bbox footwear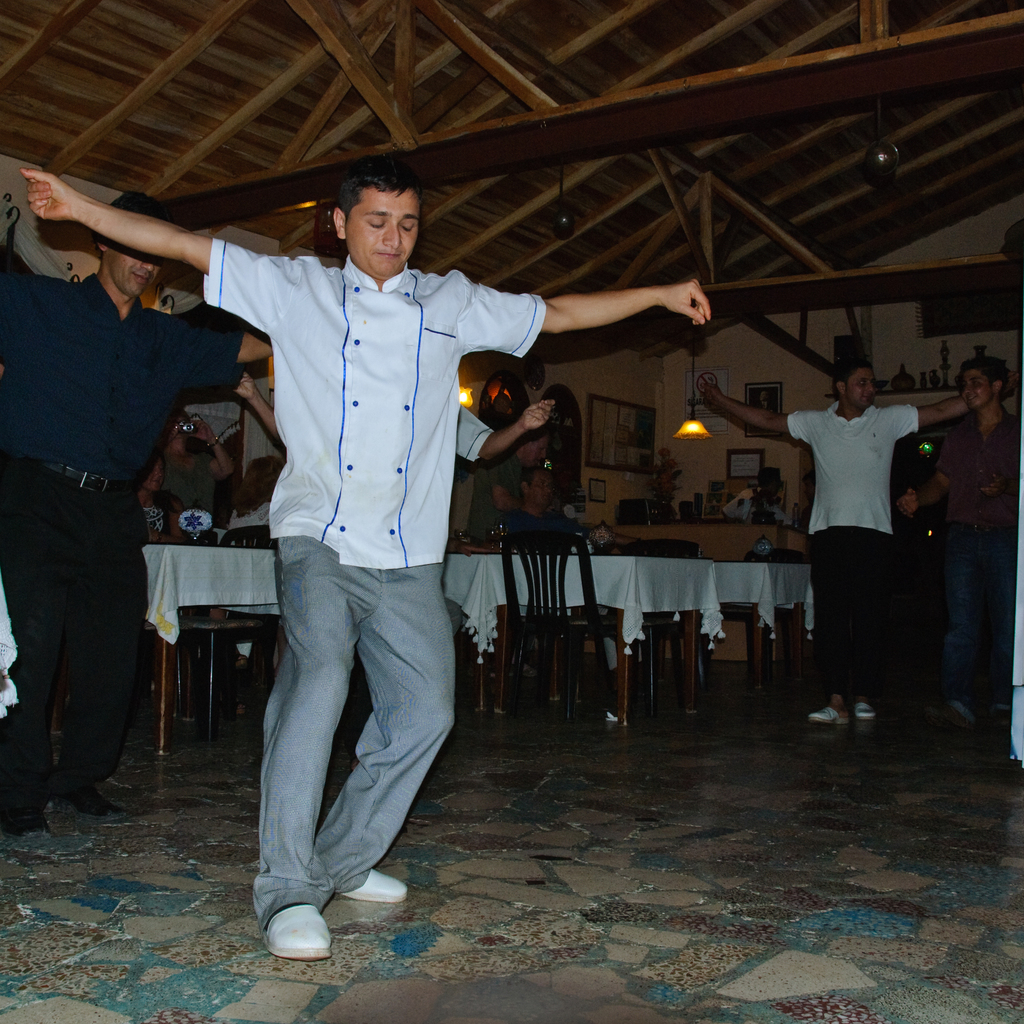
bbox(597, 697, 623, 728)
